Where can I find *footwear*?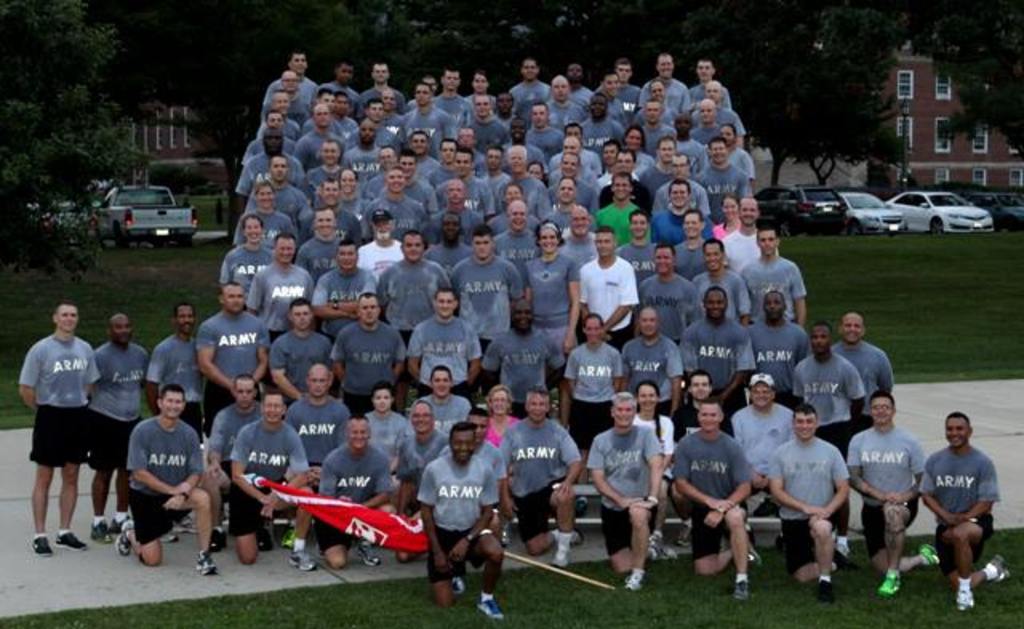
You can find it at box(254, 523, 275, 551).
